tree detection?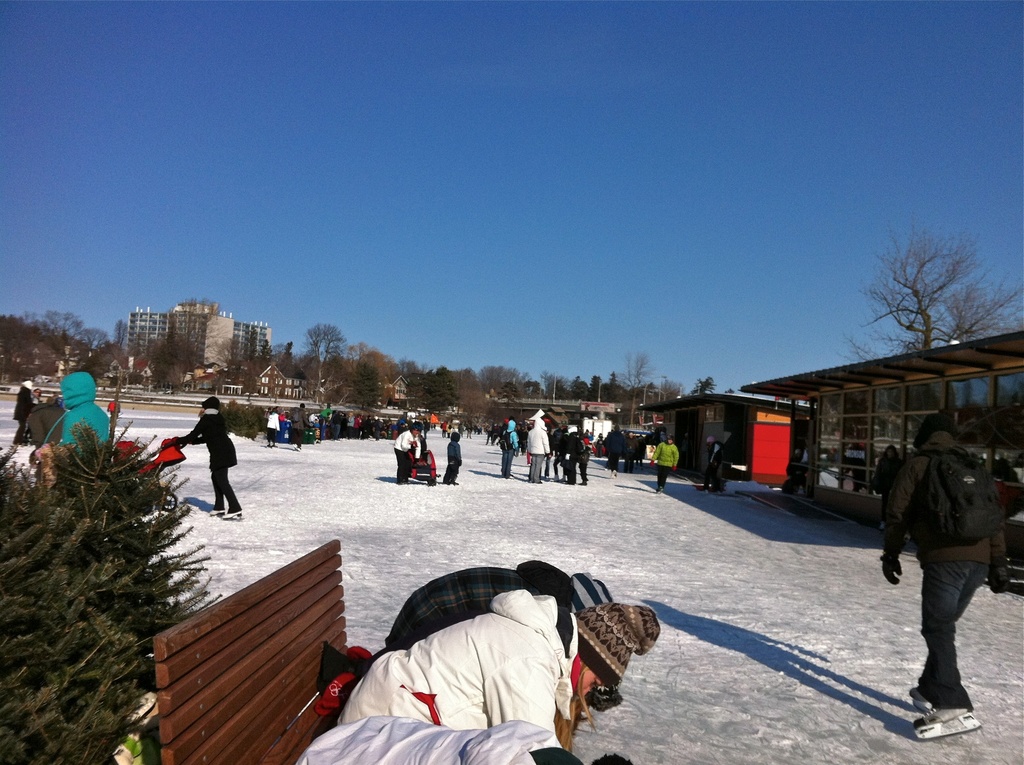
500,366,525,402
